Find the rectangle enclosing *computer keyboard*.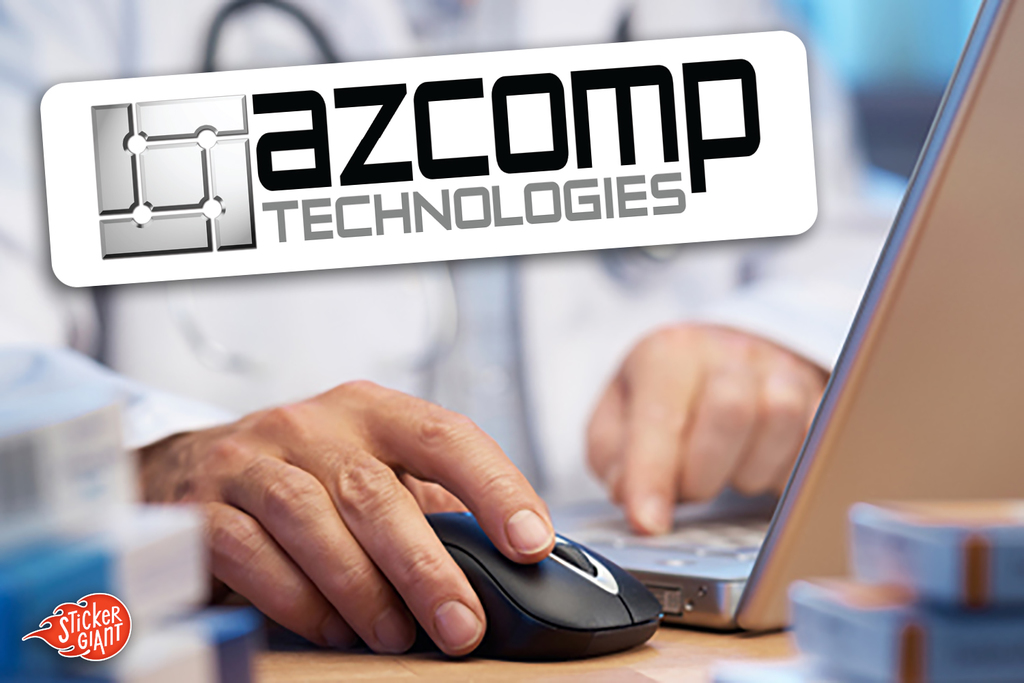
pyautogui.locateOnScreen(568, 510, 773, 557).
